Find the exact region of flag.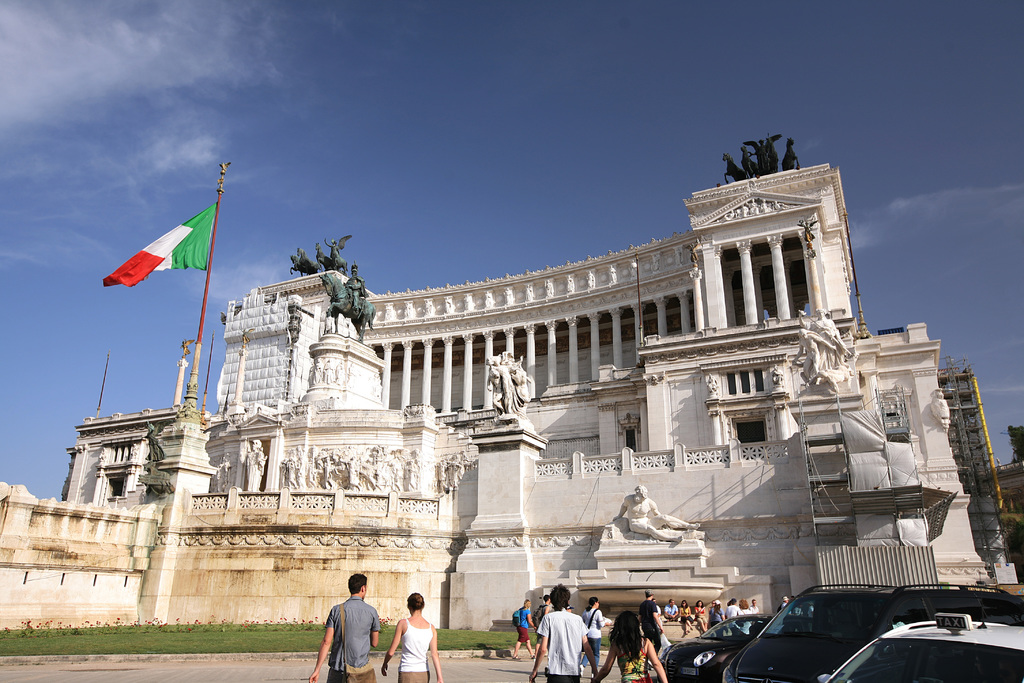
Exact region: [left=99, top=204, right=222, bottom=290].
